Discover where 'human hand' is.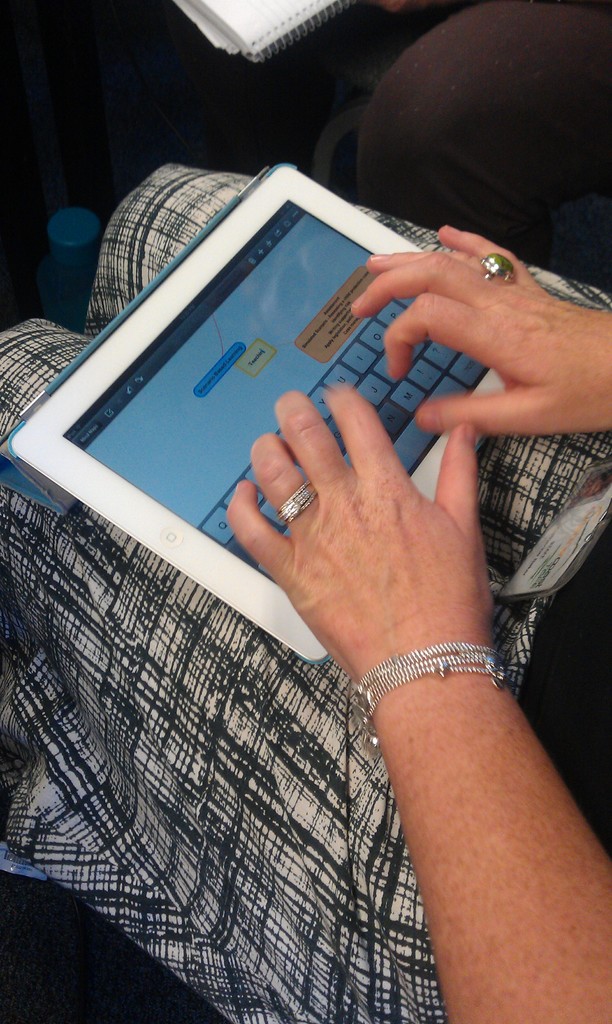
Discovered at (x1=351, y1=225, x2=611, y2=436).
